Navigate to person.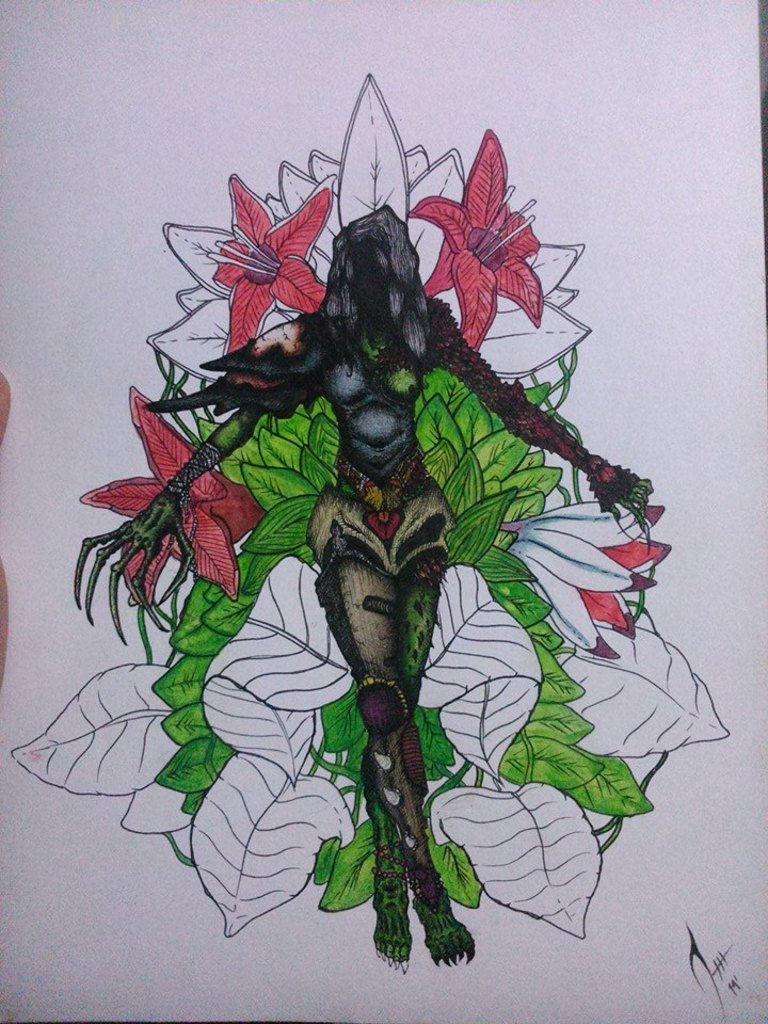
Navigation target: 74,205,653,976.
